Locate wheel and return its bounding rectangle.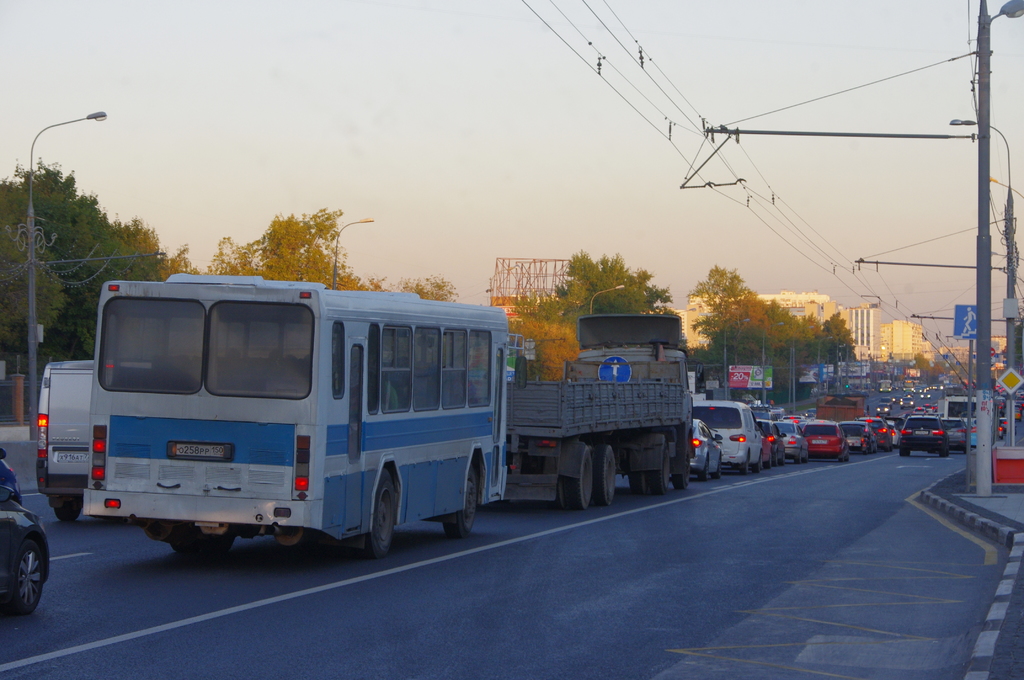
(780, 449, 786, 466).
